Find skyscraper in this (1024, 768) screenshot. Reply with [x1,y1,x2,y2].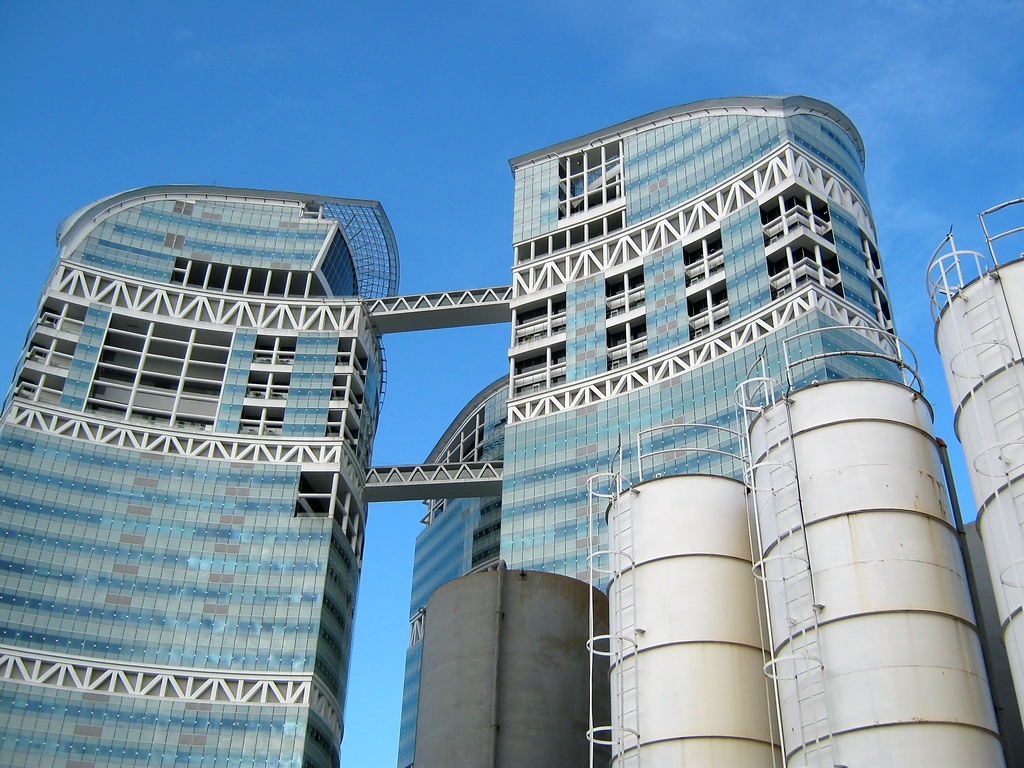
[503,77,889,591].
